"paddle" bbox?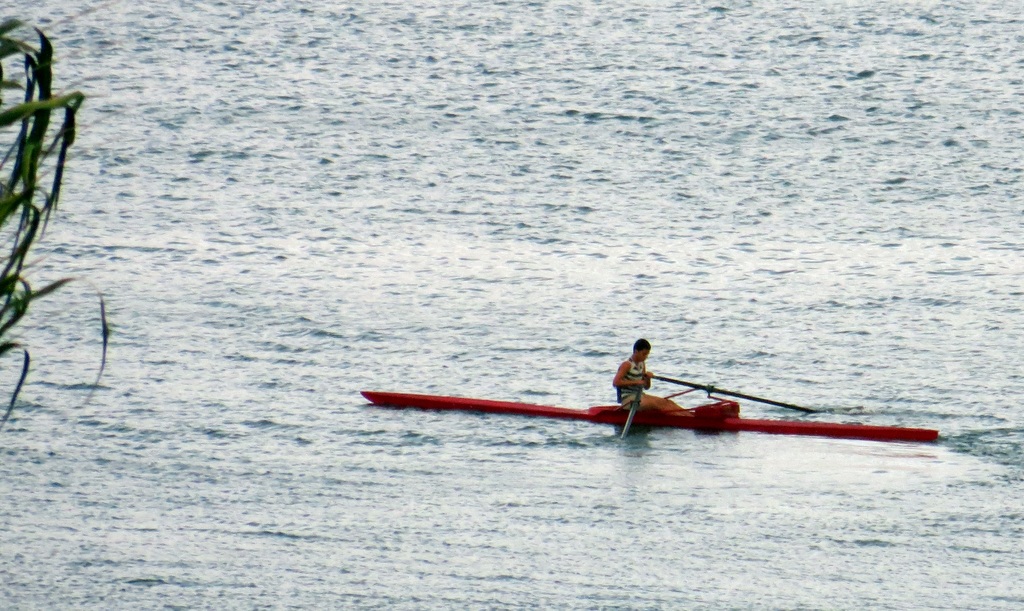
<box>644,373,814,416</box>
